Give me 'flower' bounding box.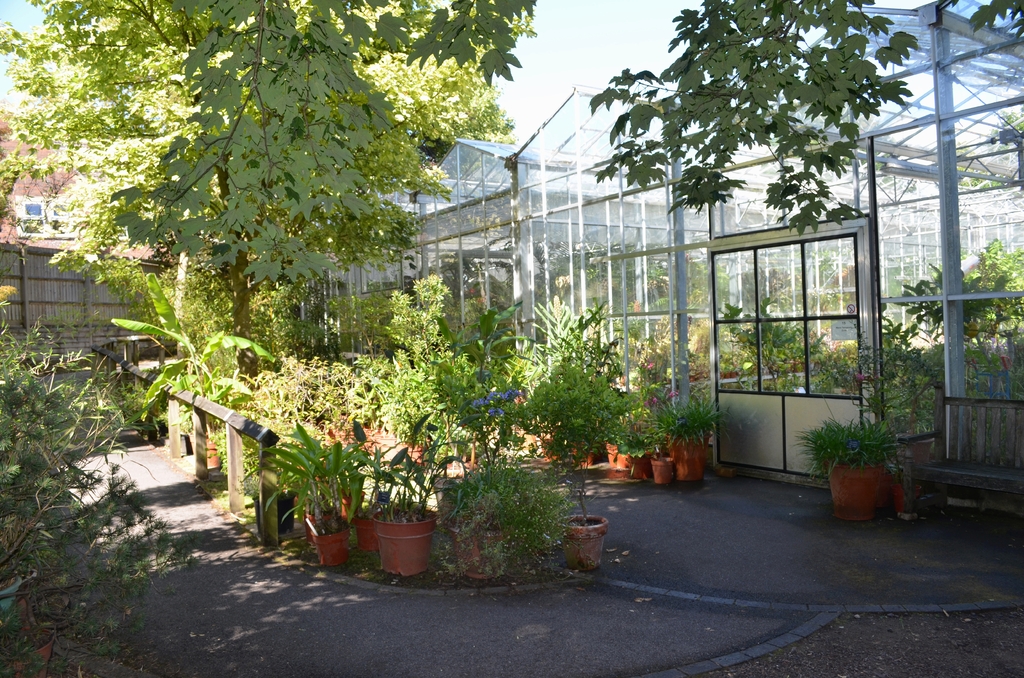
select_region(486, 405, 506, 419).
